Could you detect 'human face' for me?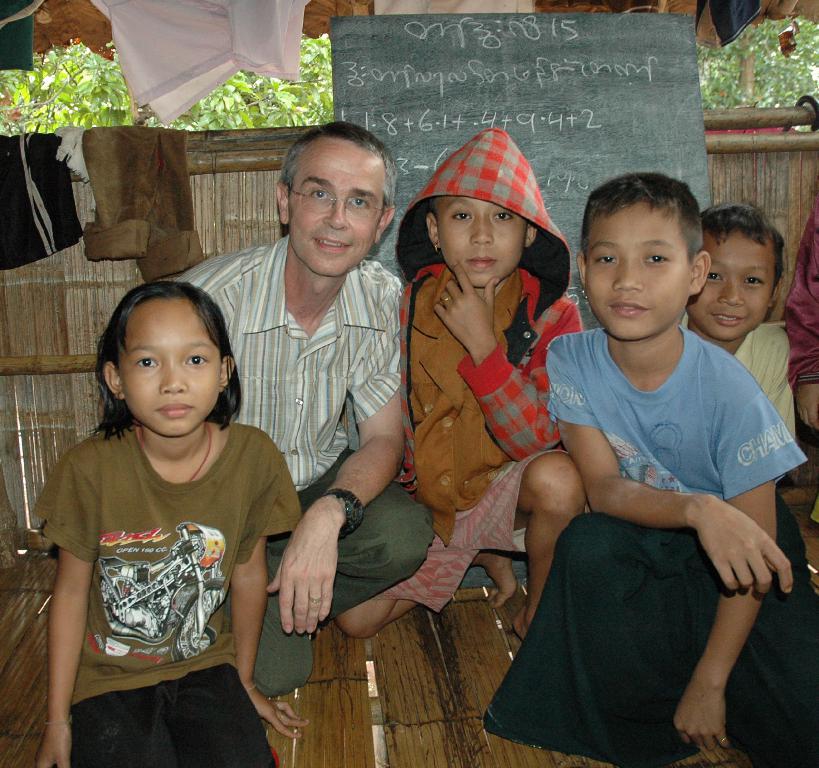
Detection result: detection(690, 235, 777, 336).
